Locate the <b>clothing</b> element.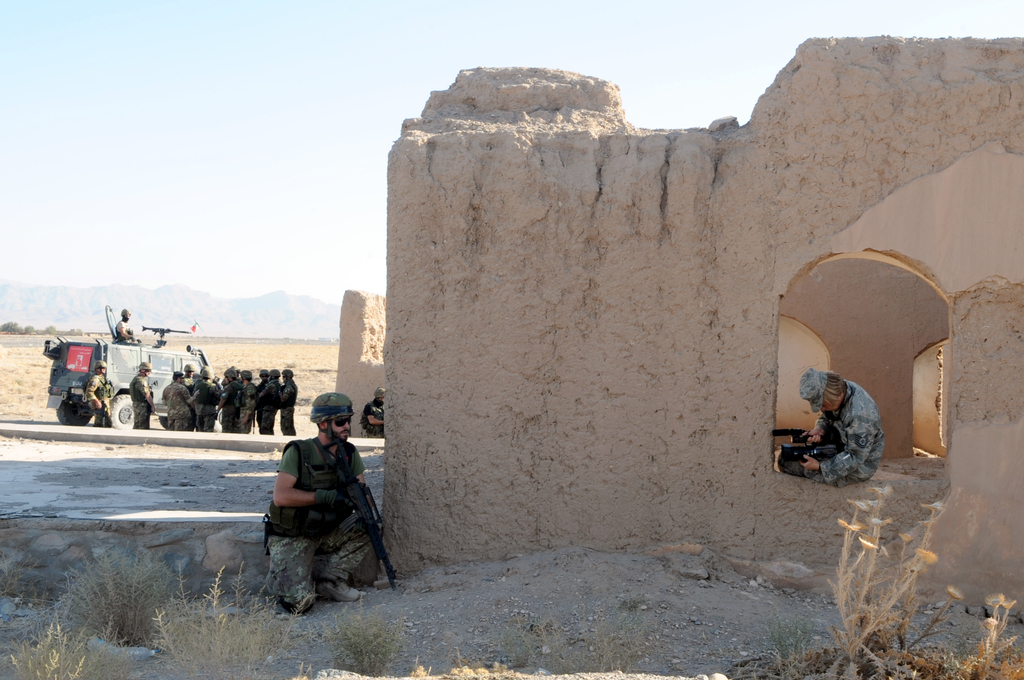
Element bbox: Rect(130, 368, 152, 431).
